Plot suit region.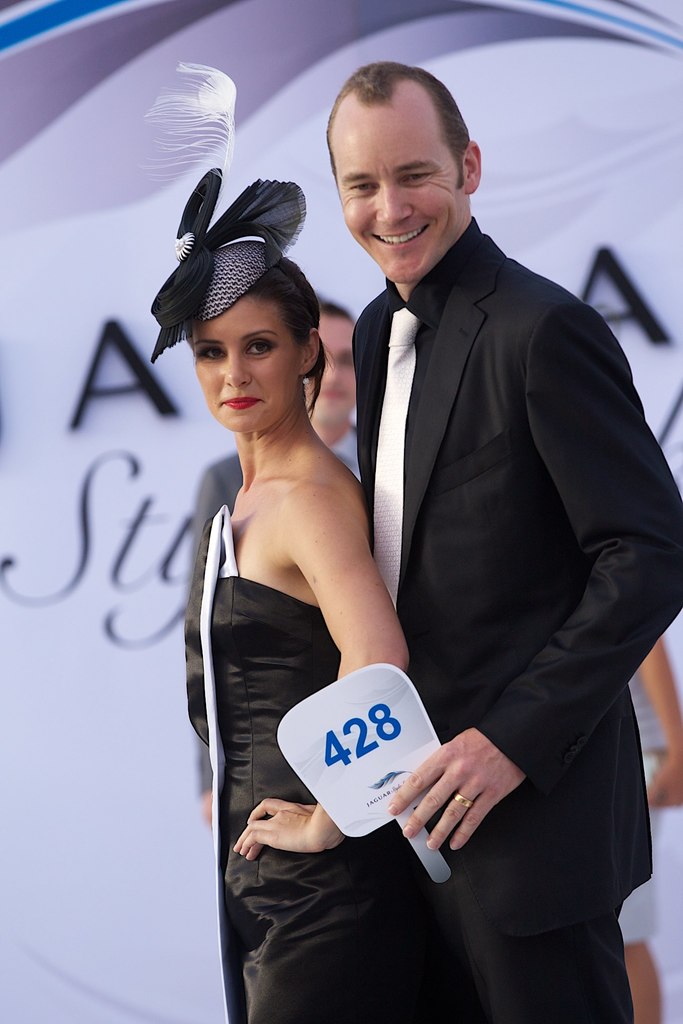
Plotted at box=[350, 233, 682, 1023].
